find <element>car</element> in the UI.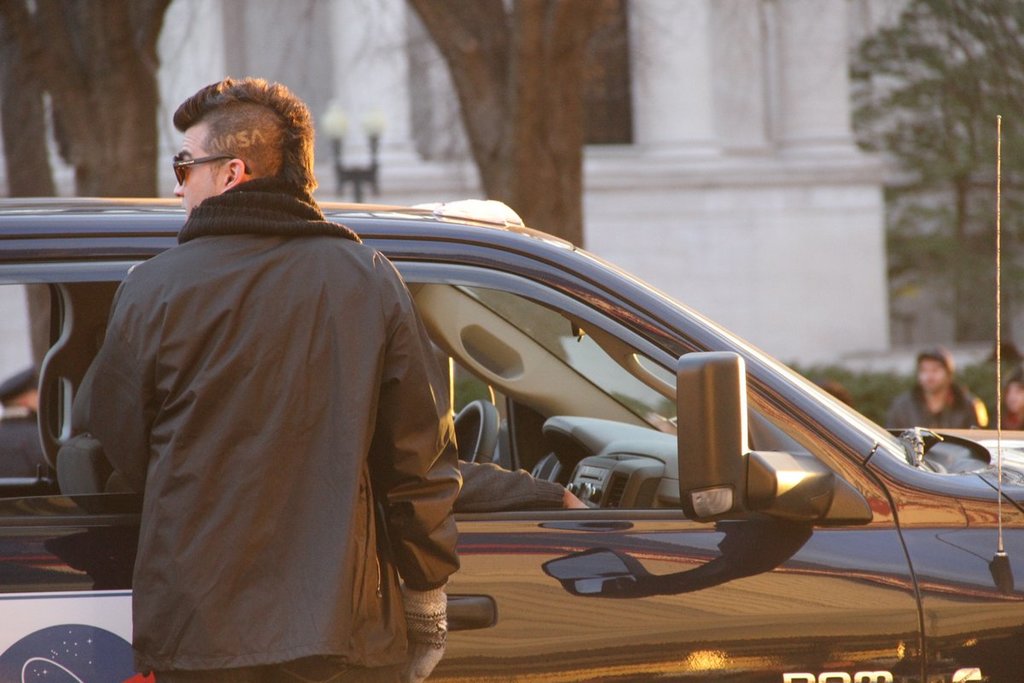
UI element at BBox(0, 114, 1023, 682).
